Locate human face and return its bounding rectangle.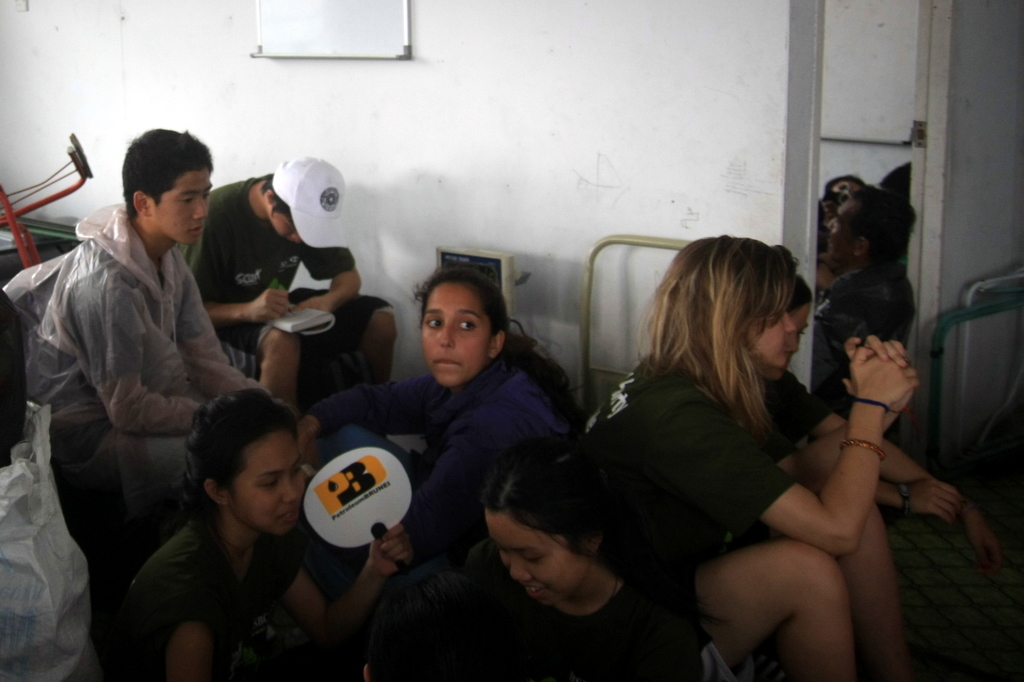
758/295/815/383.
